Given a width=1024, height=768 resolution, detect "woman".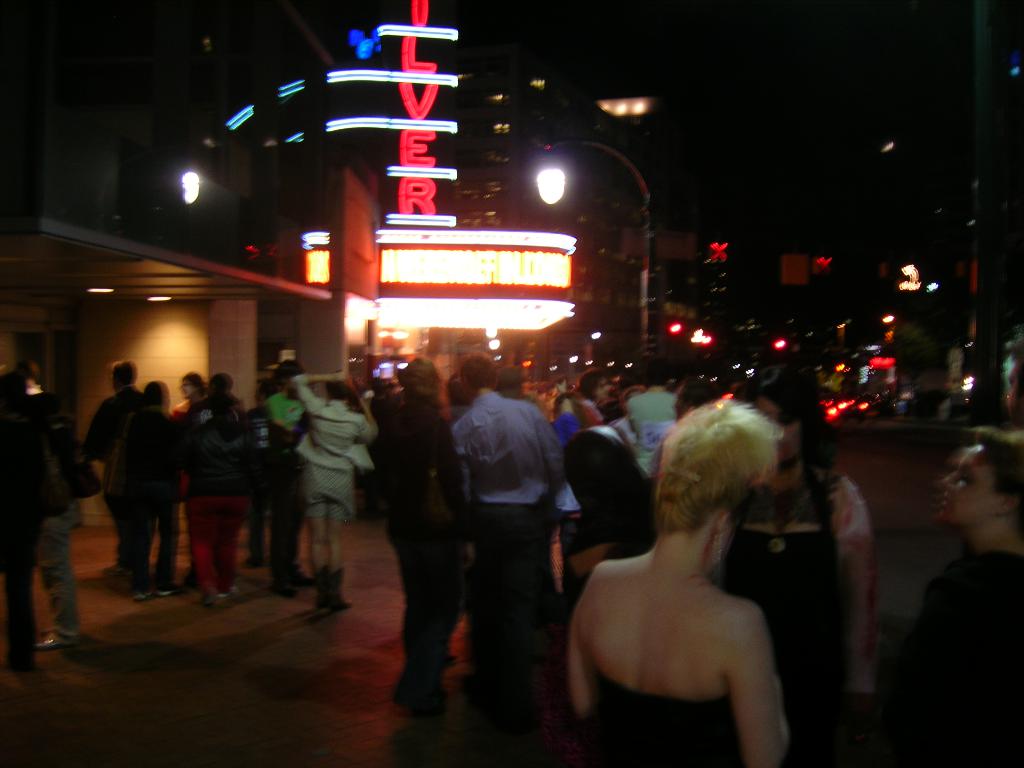
(left=726, top=365, right=881, bottom=767).
